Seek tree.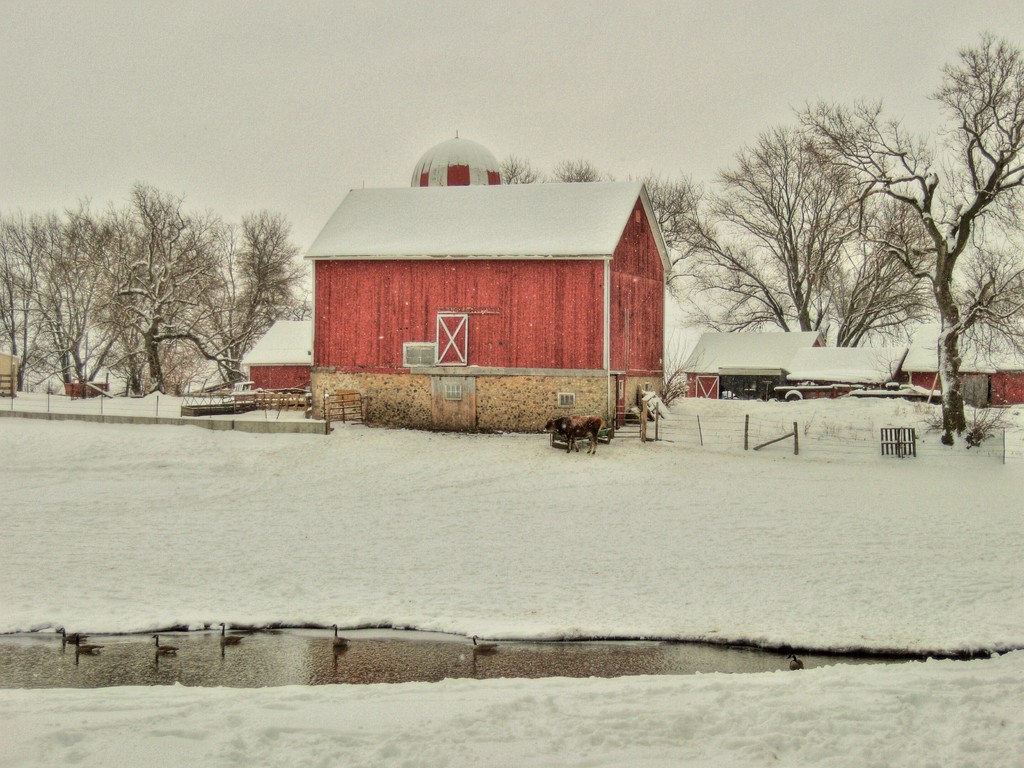
bbox=[630, 114, 959, 361].
